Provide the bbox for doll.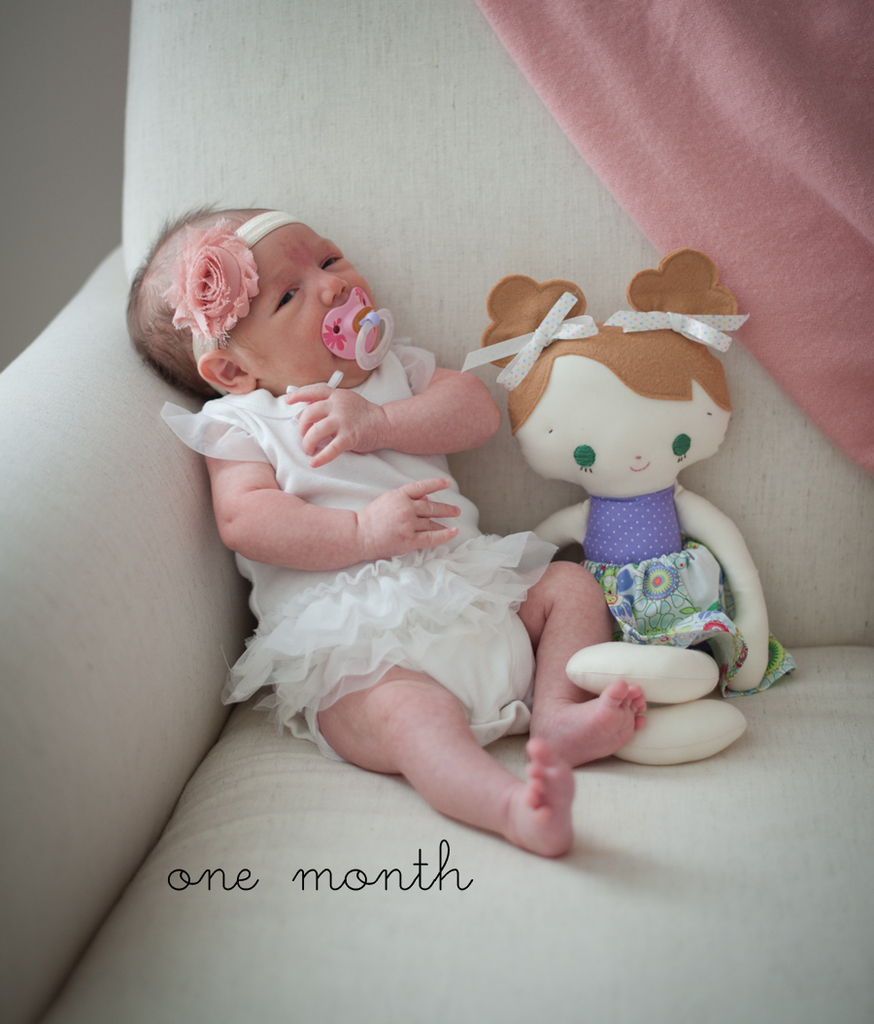
bbox=[489, 263, 778, 705].
